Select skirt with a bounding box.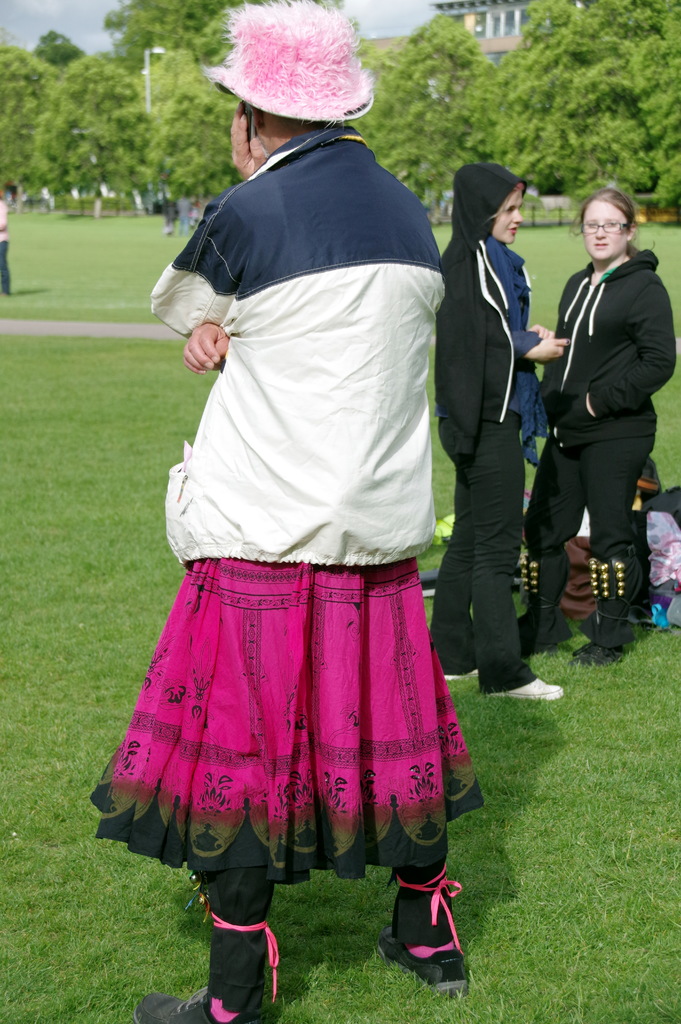
{"left": 91, "top": 554, "right": 485, "bottom": 886}.
